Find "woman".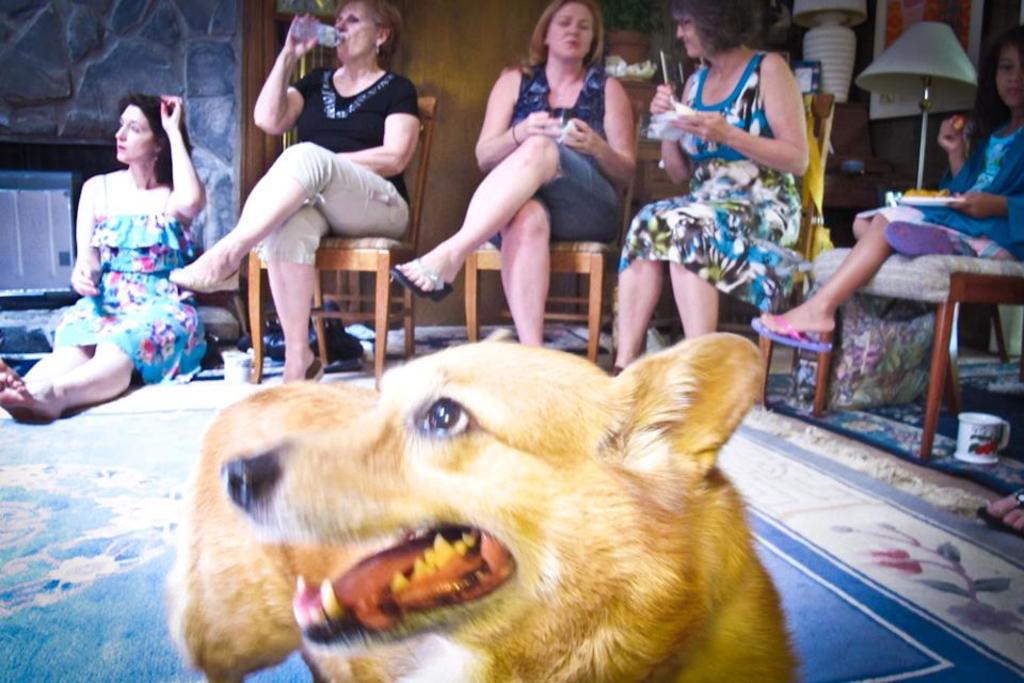
599, 0, 813, 379.
